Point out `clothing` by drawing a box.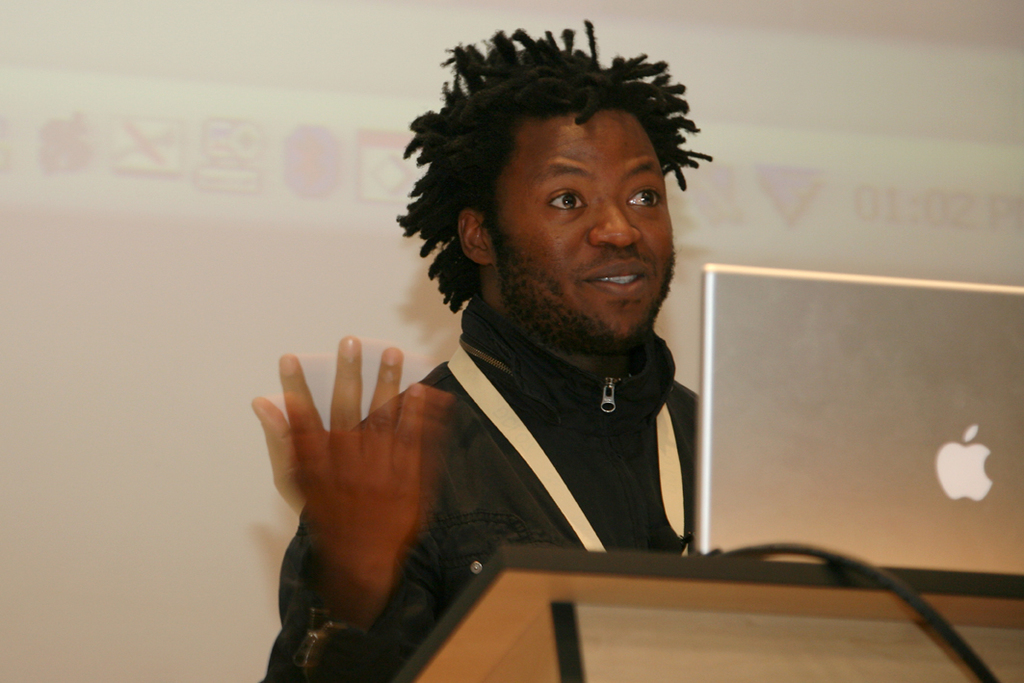
x1=294, y1=276, x2=737, y2=625.
